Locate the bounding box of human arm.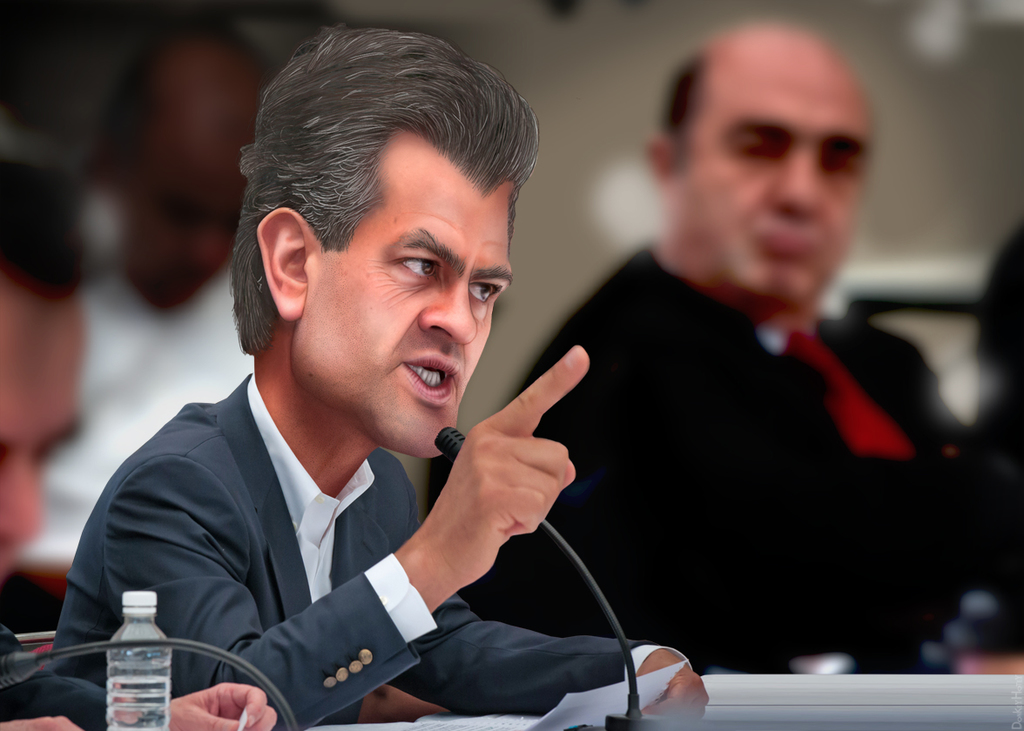
Bounding box: bbox=(288, 380, 626, 708).
